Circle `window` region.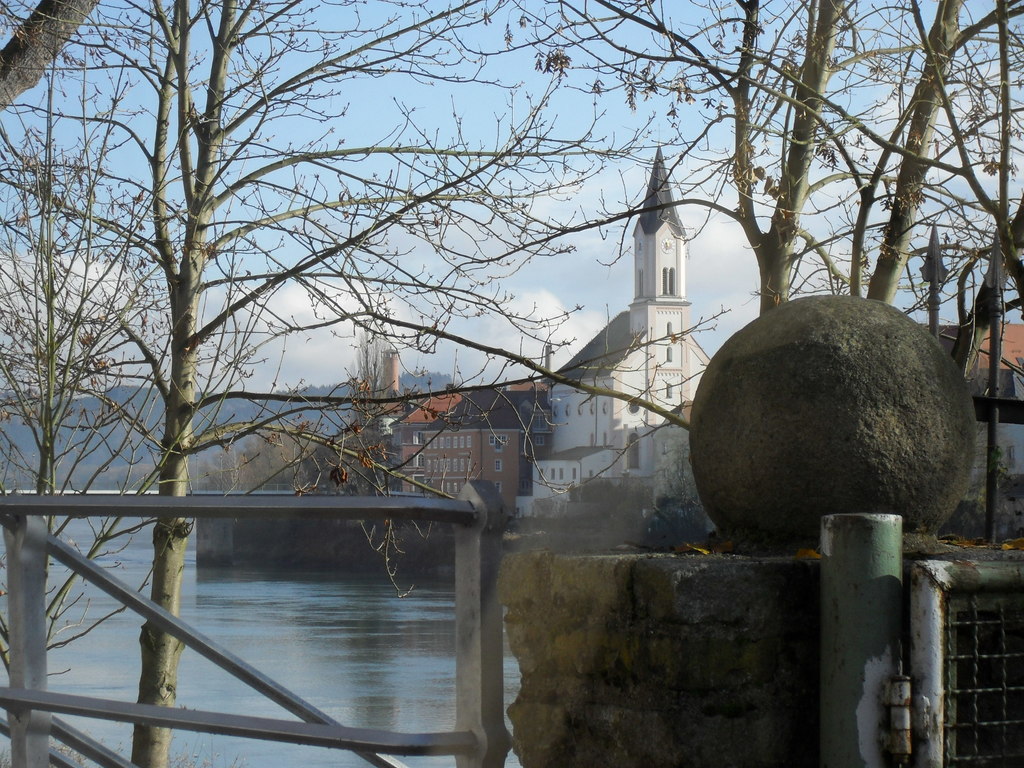
Region: box=[495, 458, 500, 472].
